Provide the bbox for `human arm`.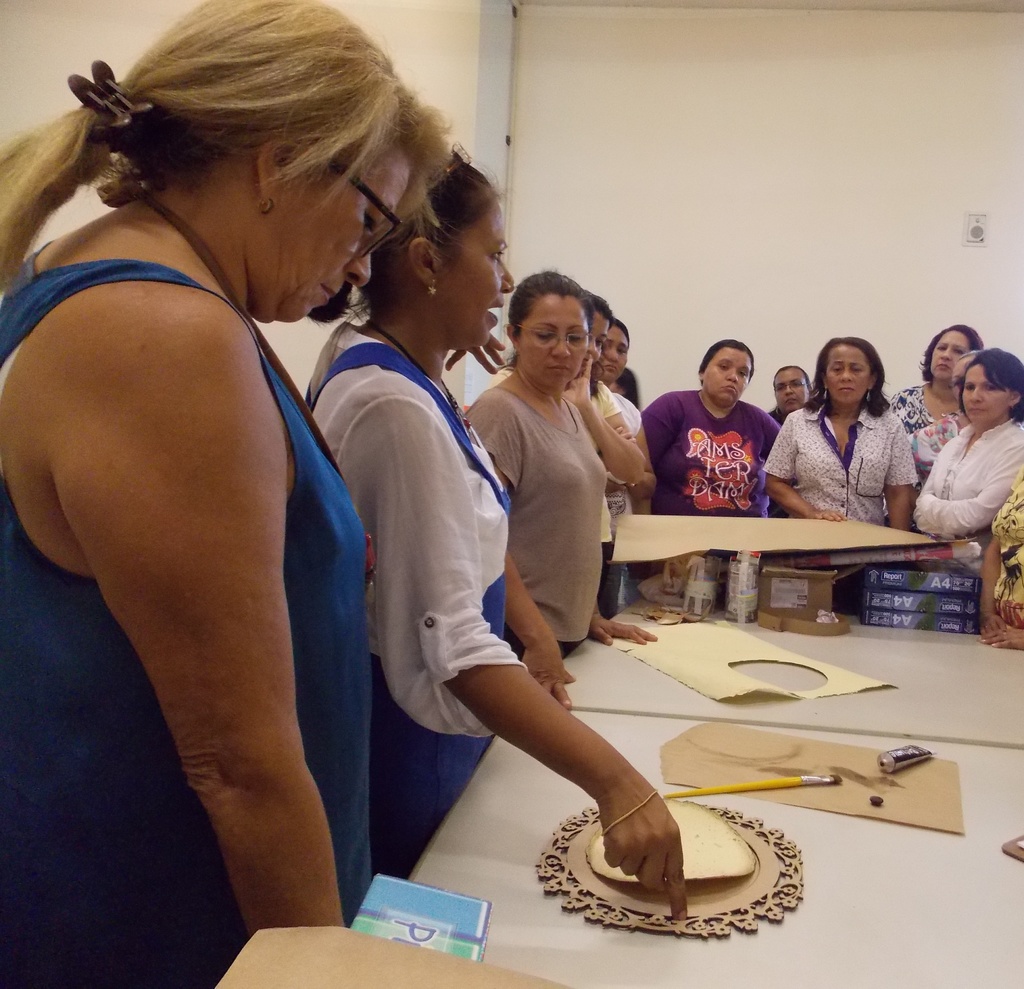
locate(346, 400, 696, 922).
